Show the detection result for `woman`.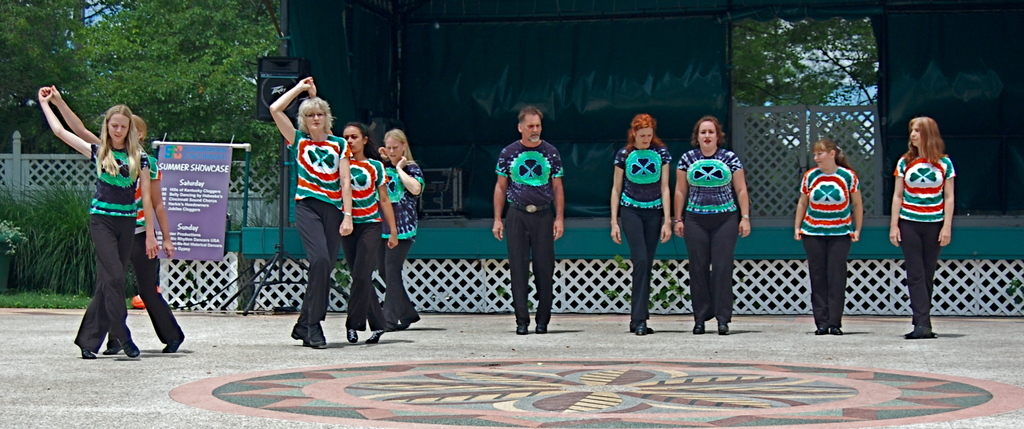
rect(266, 76, 353, 346).
